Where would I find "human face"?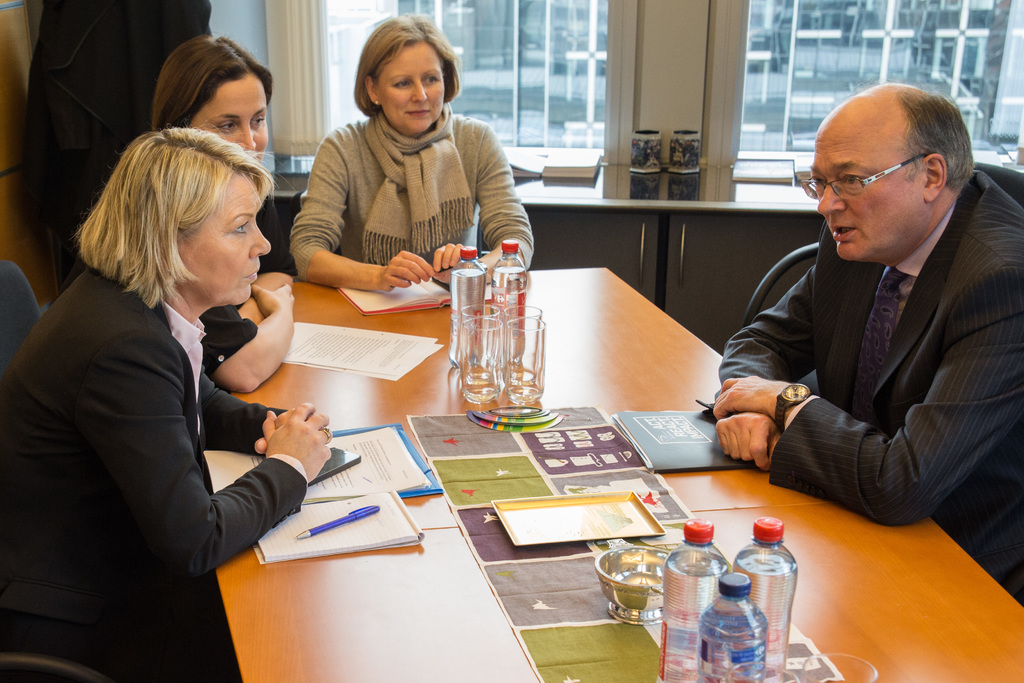
At (x1=185, y1=178, x2=273, y2=308).
